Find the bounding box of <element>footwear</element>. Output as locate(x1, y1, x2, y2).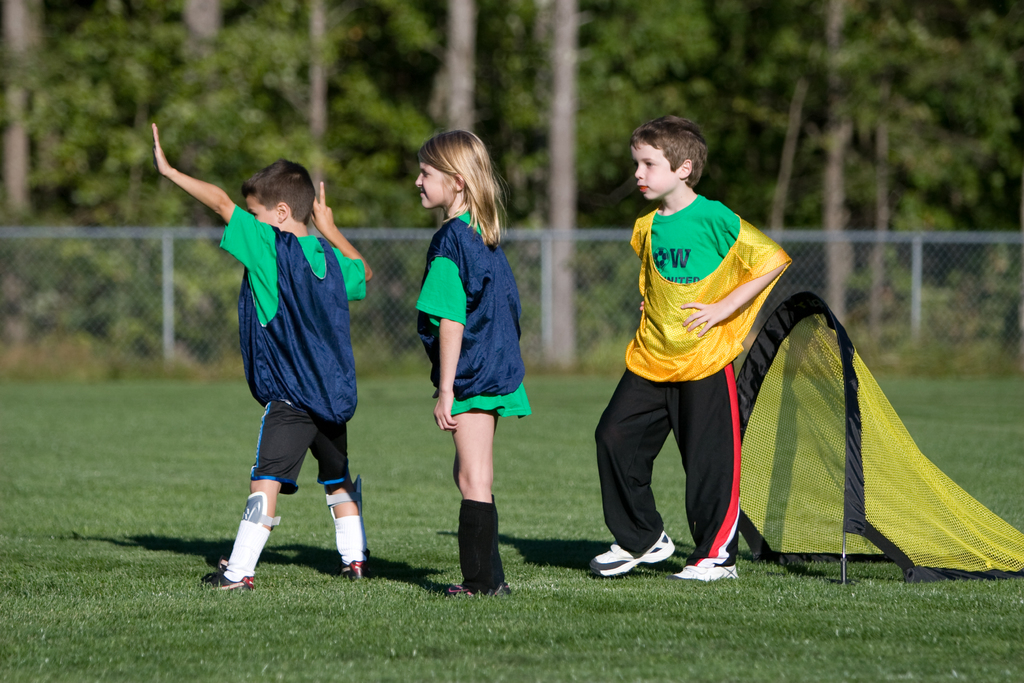
locate(676, 554, 738, 582).
